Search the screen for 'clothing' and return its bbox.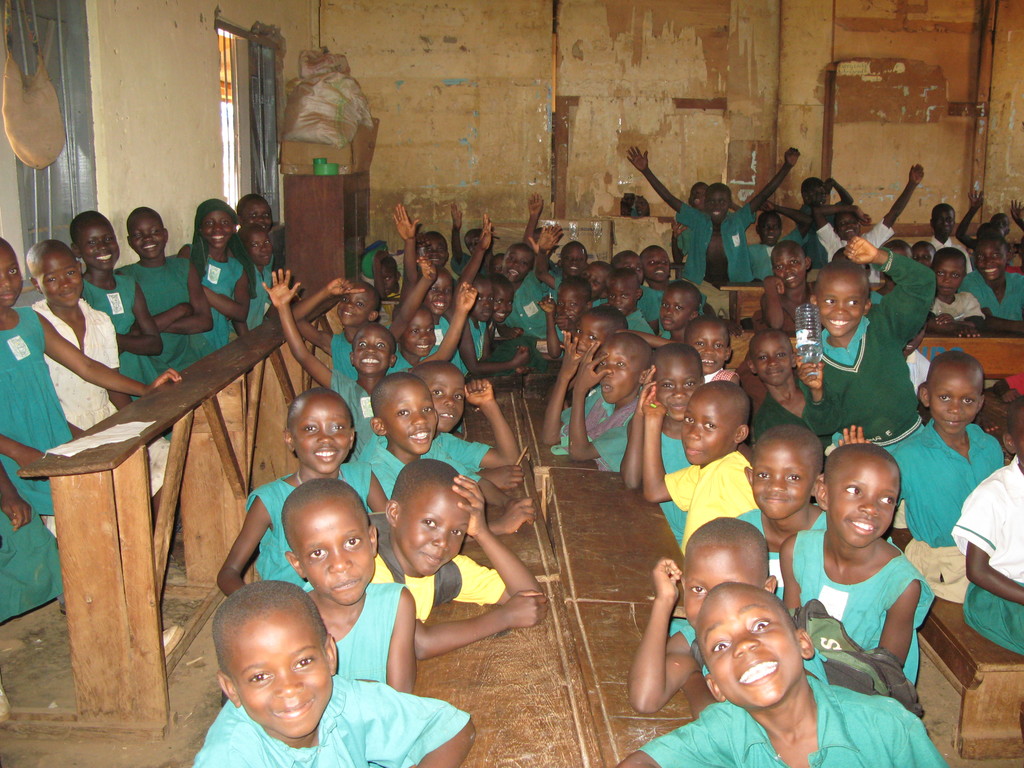
Found: [786, 528, 936, 689].
